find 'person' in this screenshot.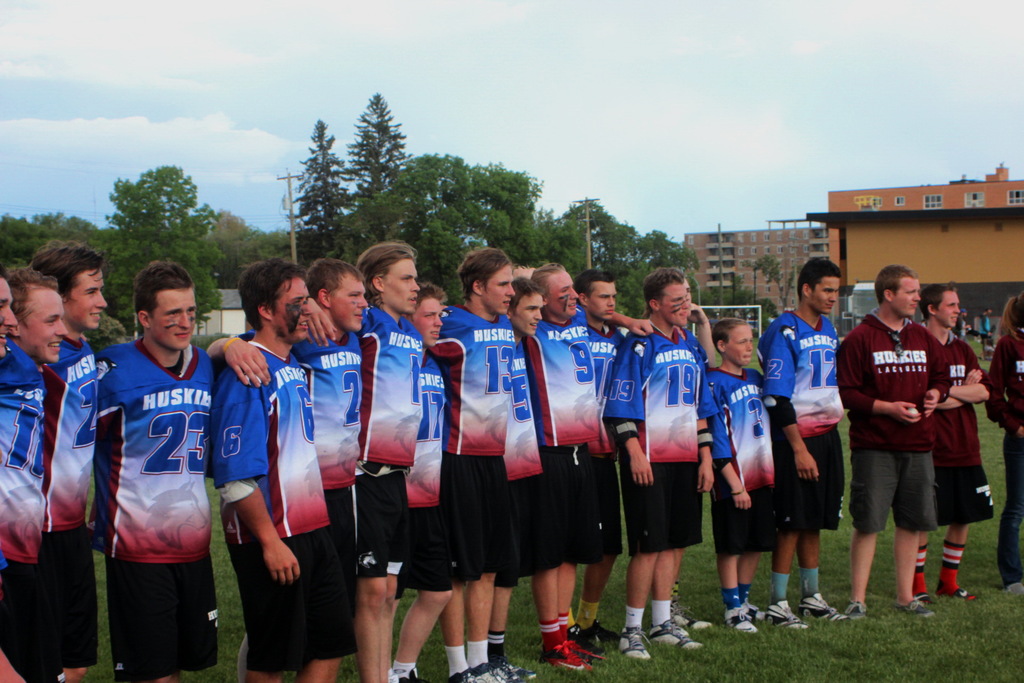
The bounding box for 'person' is [4, 265, 60, 682].
